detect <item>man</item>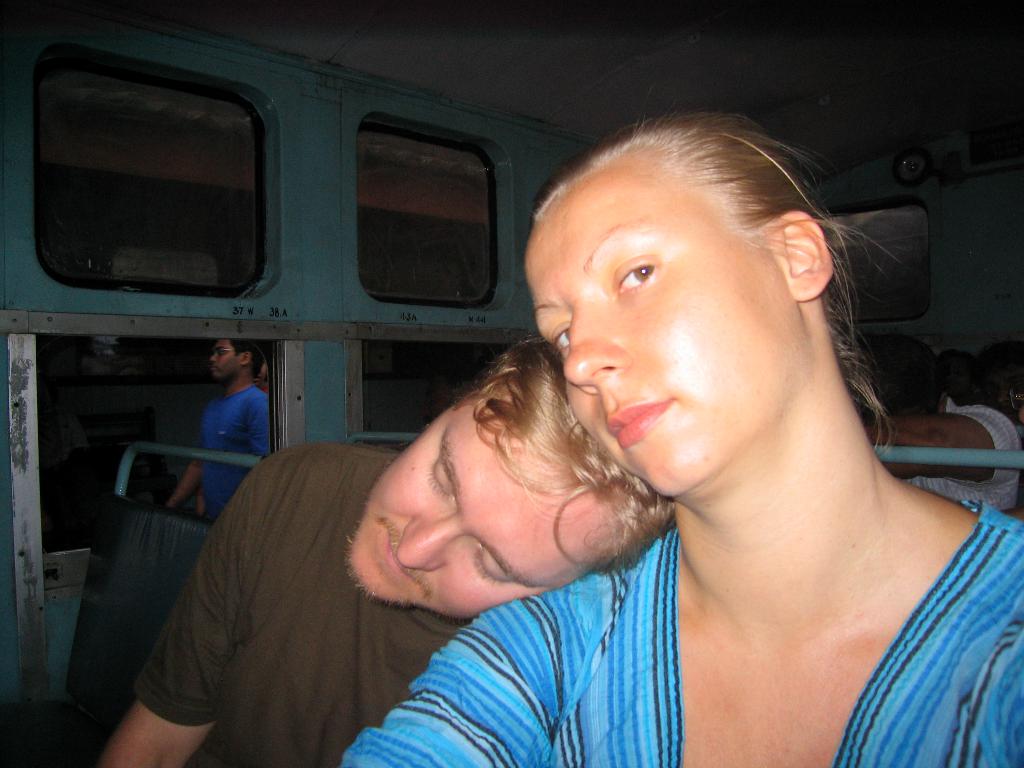
rect(107, 332, 682, 764)
